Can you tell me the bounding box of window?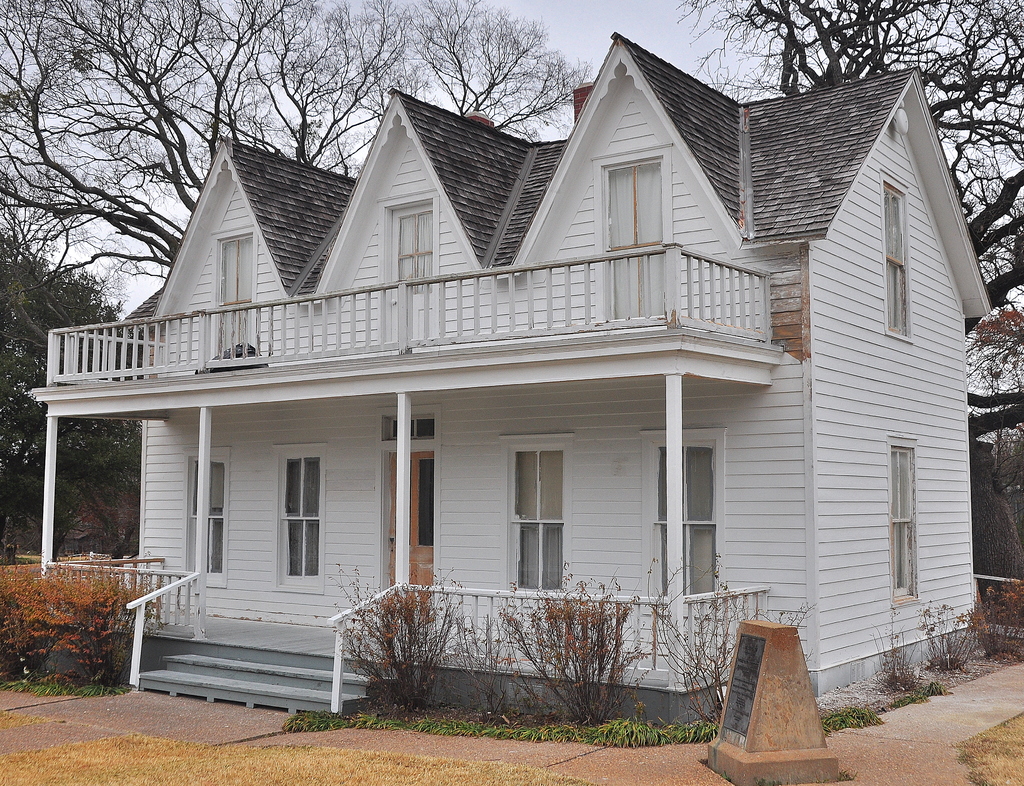
box=[192, 460, 222, 584].
